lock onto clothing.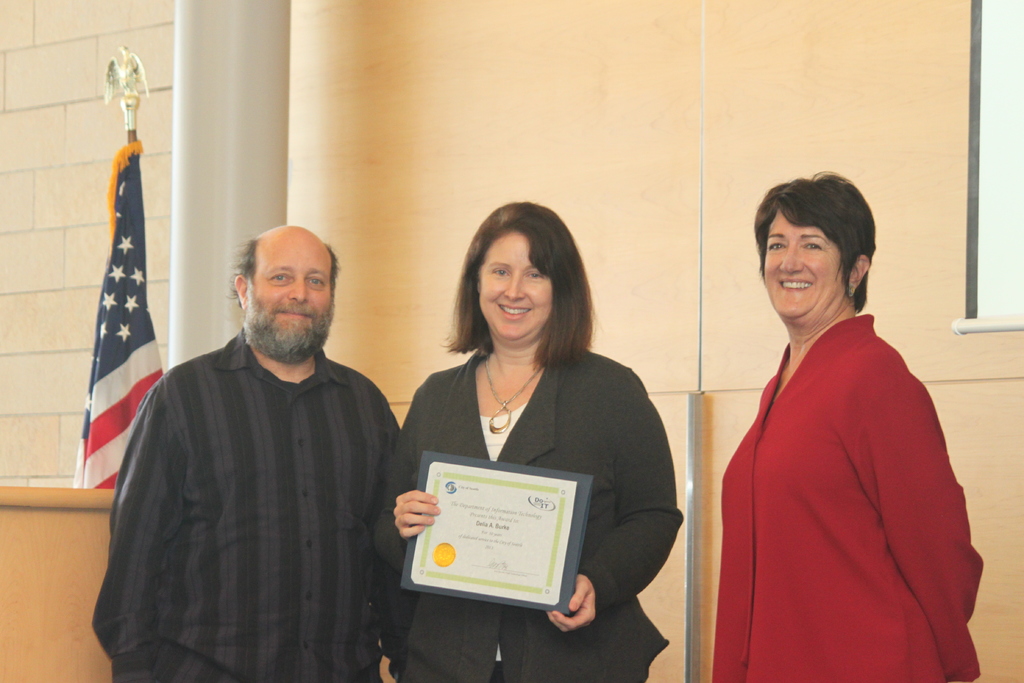
Locked: (x1=369, y1=337, x2=687, y2=682).
